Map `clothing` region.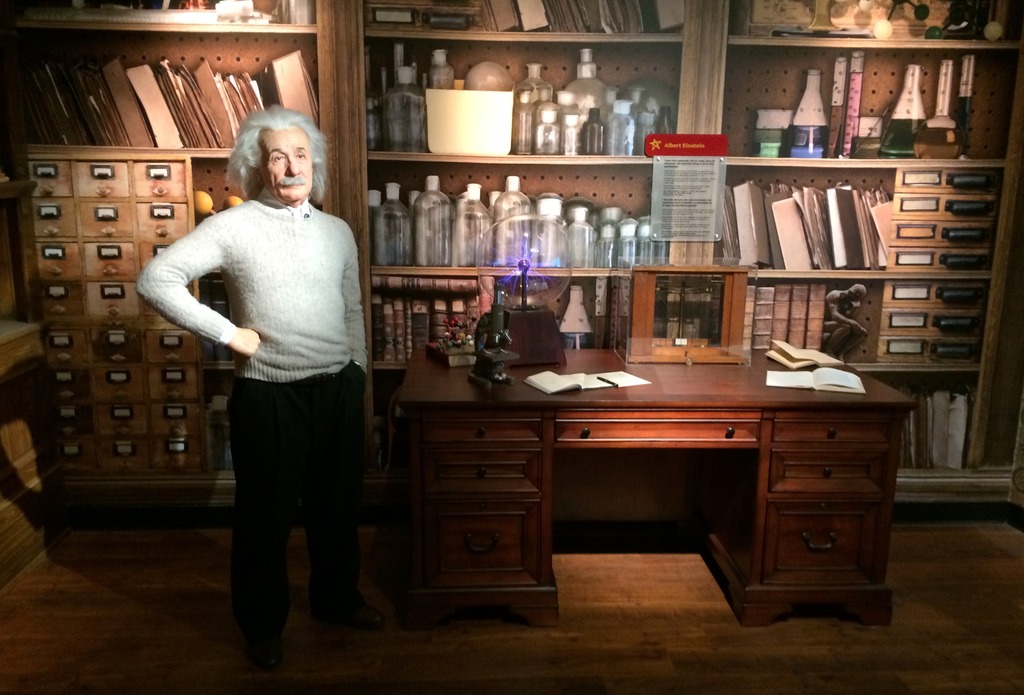
Mapped to 134 188 368 644.
